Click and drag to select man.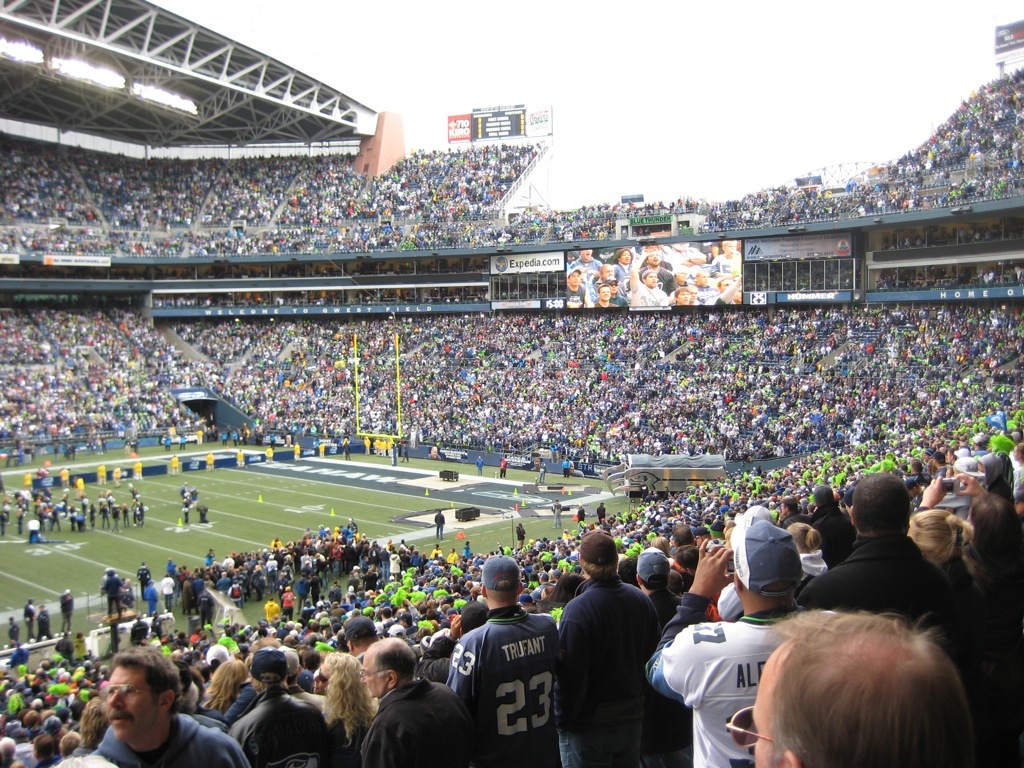
Selection: box(131, 457, 147, 484).
